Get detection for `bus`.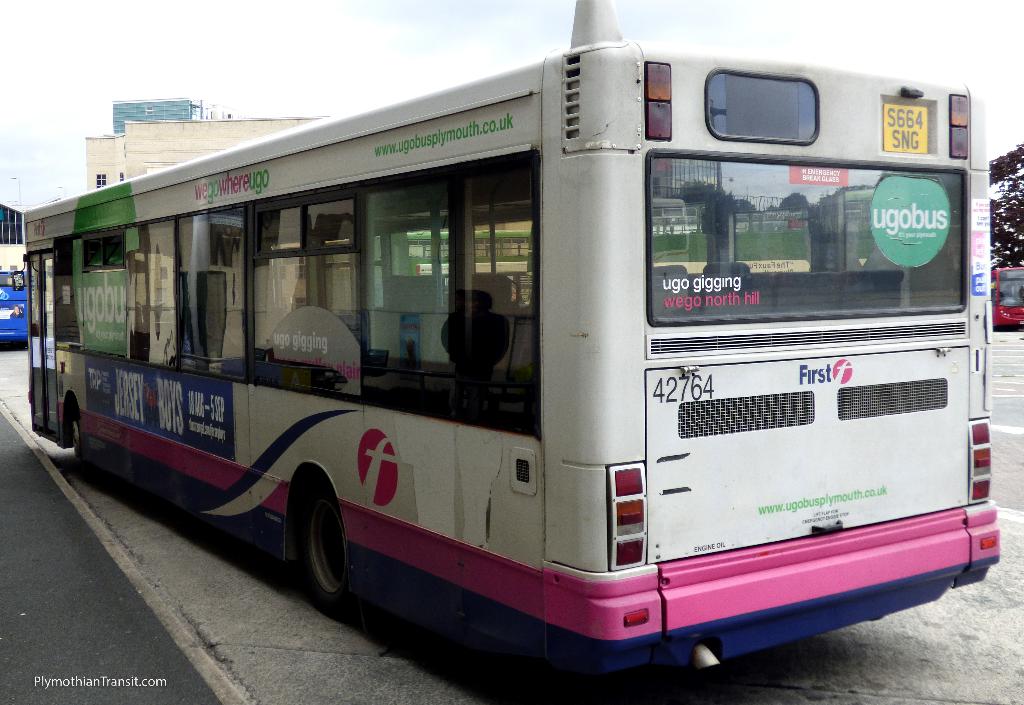
Detection: <region>27, 0, 1002, 683</region>.
